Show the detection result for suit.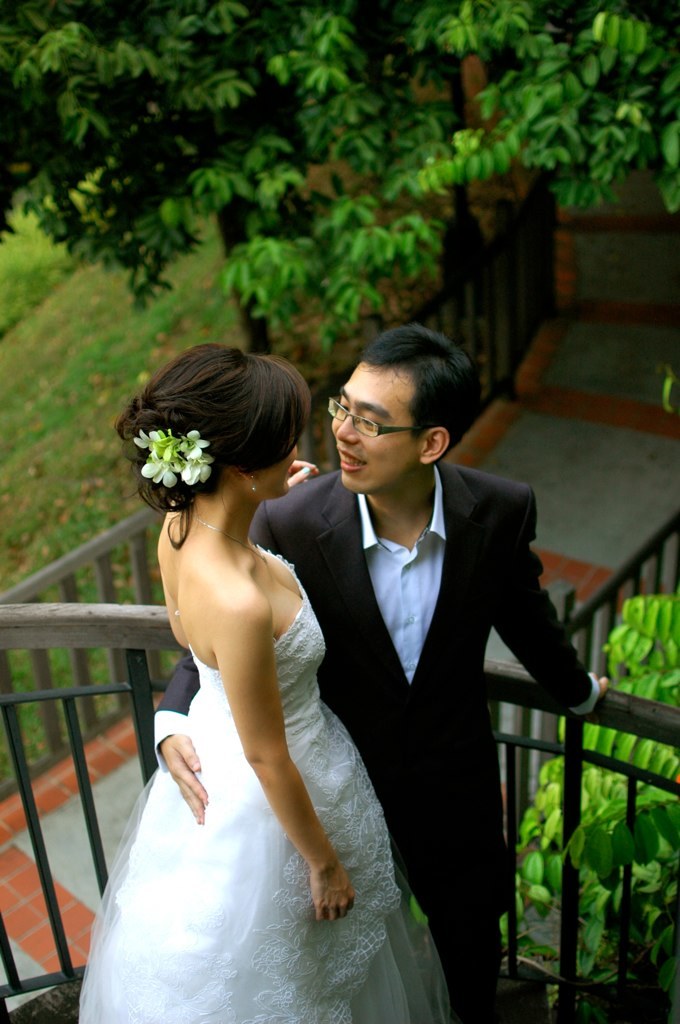
bbox=[162, 368, 479, 1008].
